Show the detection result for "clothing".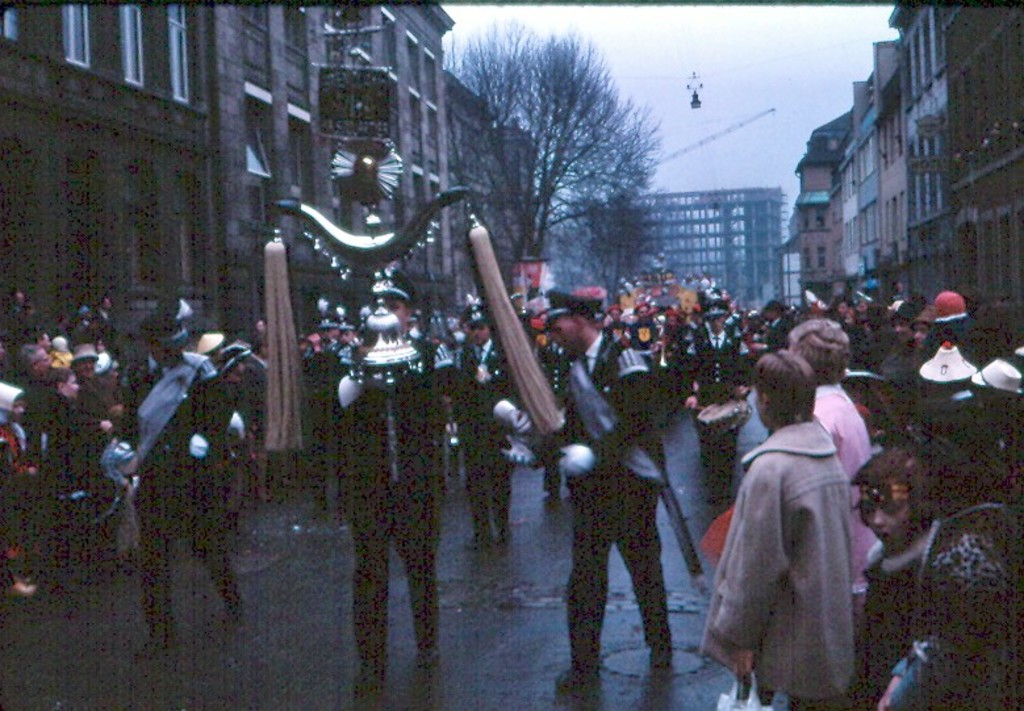
{"left": 549, "top": 334, "right": 664, "bottom": 681}.
